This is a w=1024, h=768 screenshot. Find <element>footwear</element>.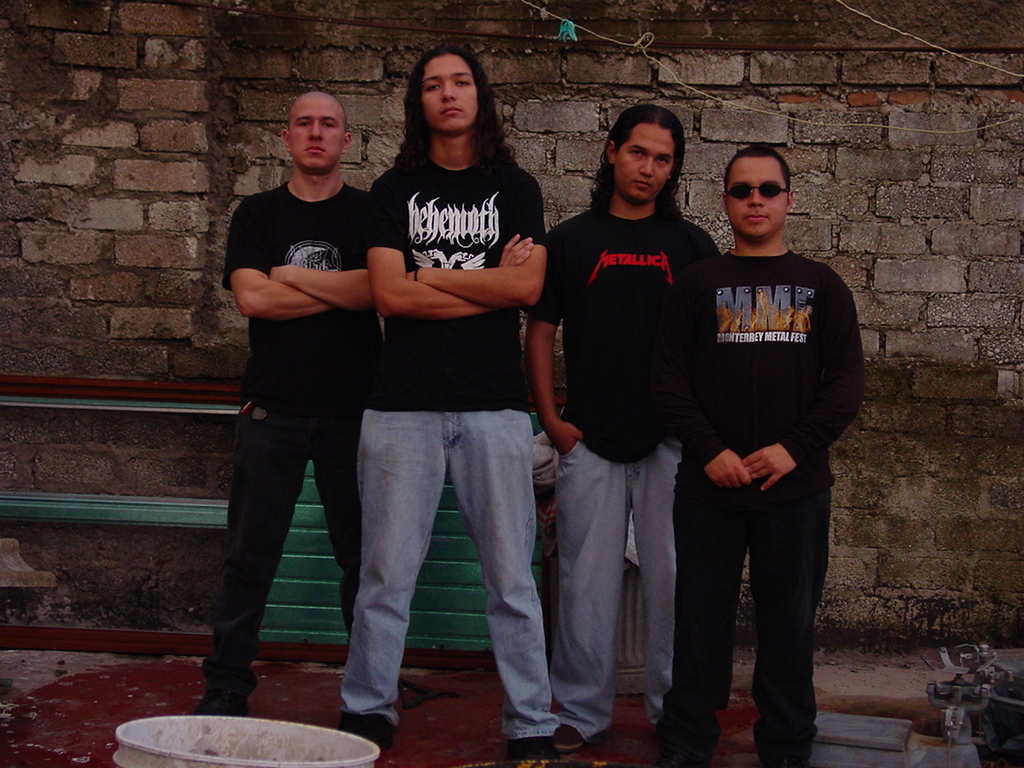
Bounding box: 346, 714, 392, 747.
